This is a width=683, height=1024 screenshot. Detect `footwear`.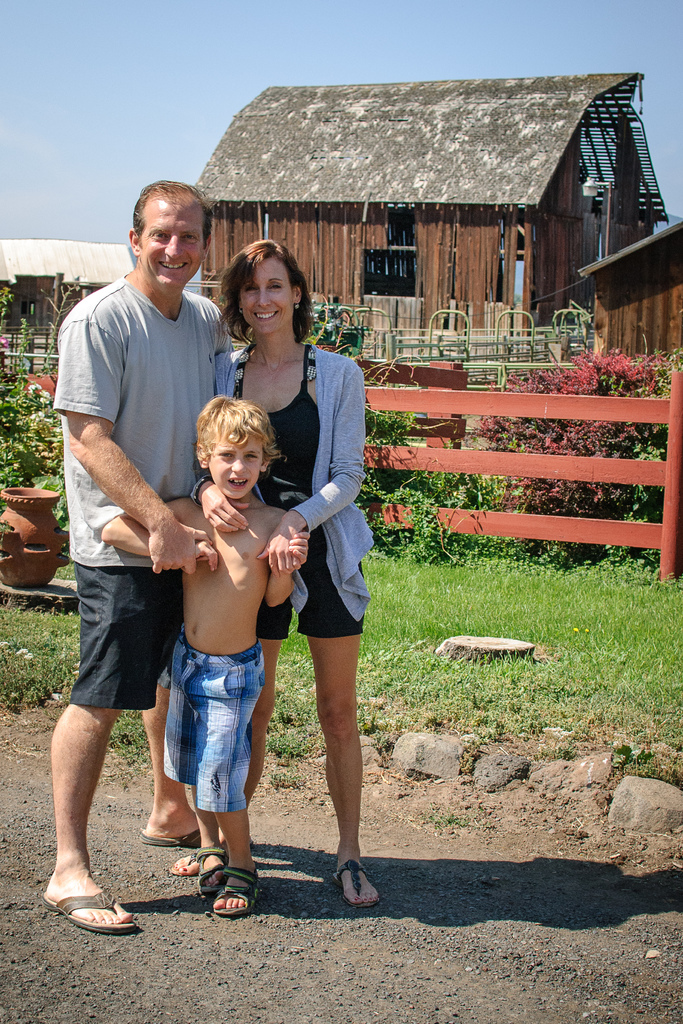
<box>193,838,232,895</box>.
